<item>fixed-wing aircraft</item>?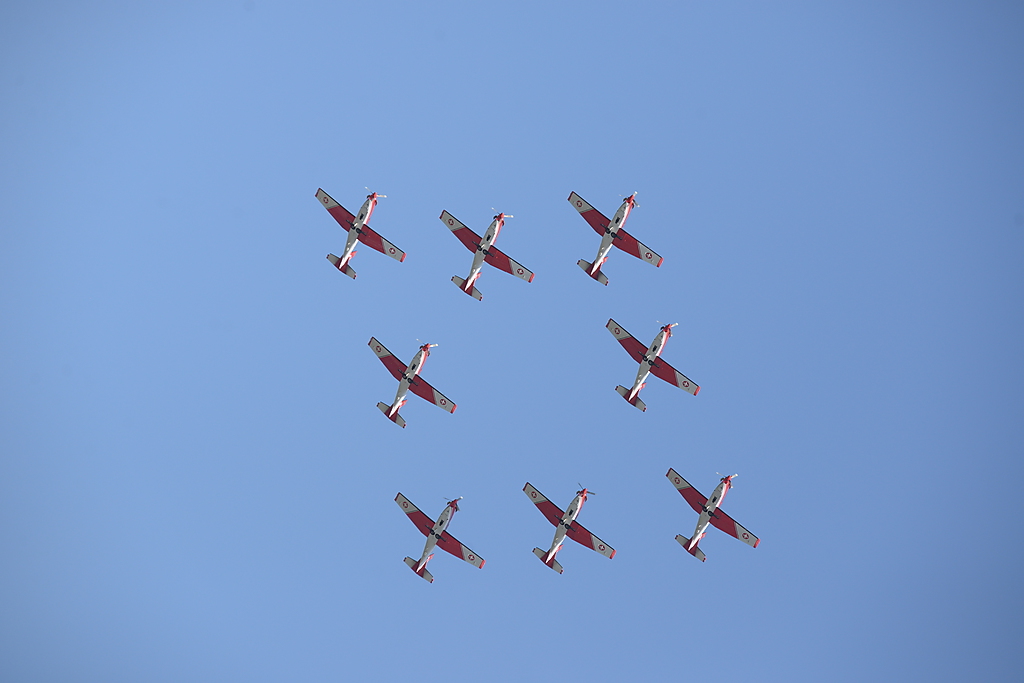
rect(519, 475, 618, 575)
